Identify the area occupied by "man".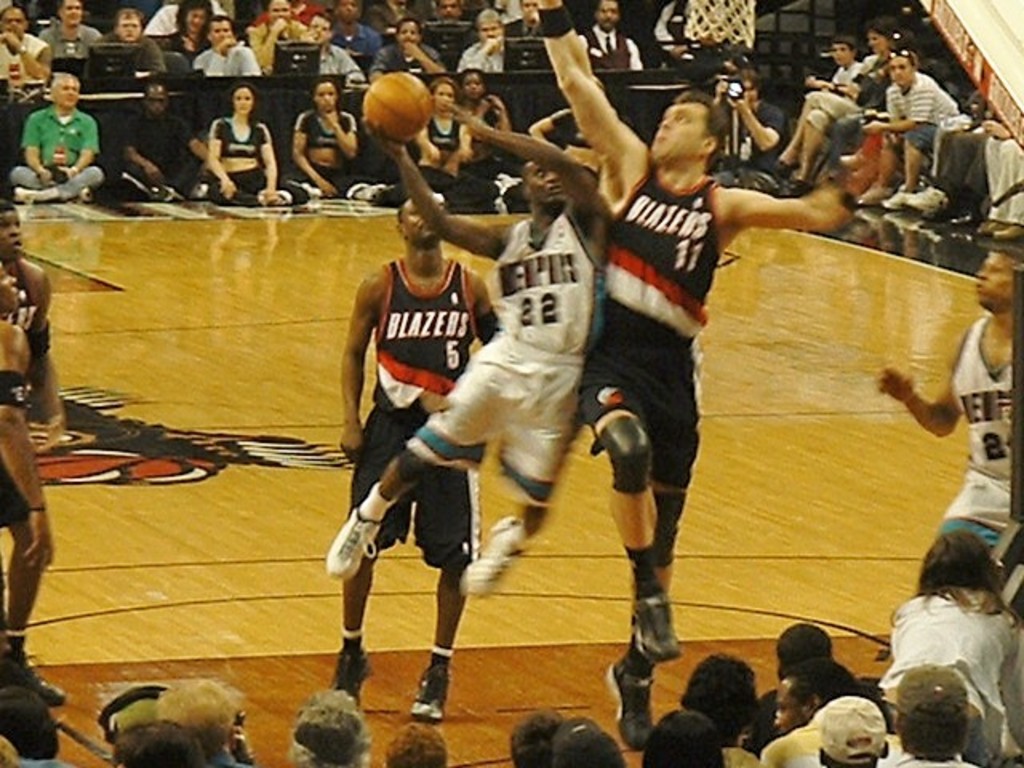
Area: Rect(386, 717, 451, 766).
